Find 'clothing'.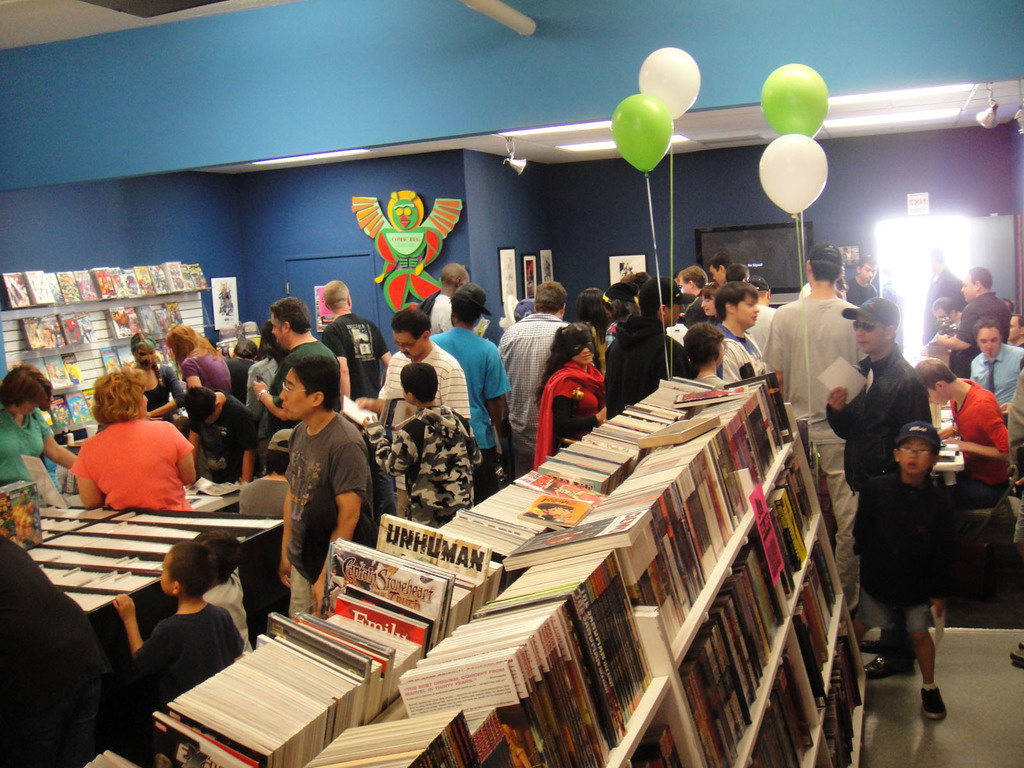
{"x1": 966, "y1": 346, "x2": 1023, "y2": 413}.
